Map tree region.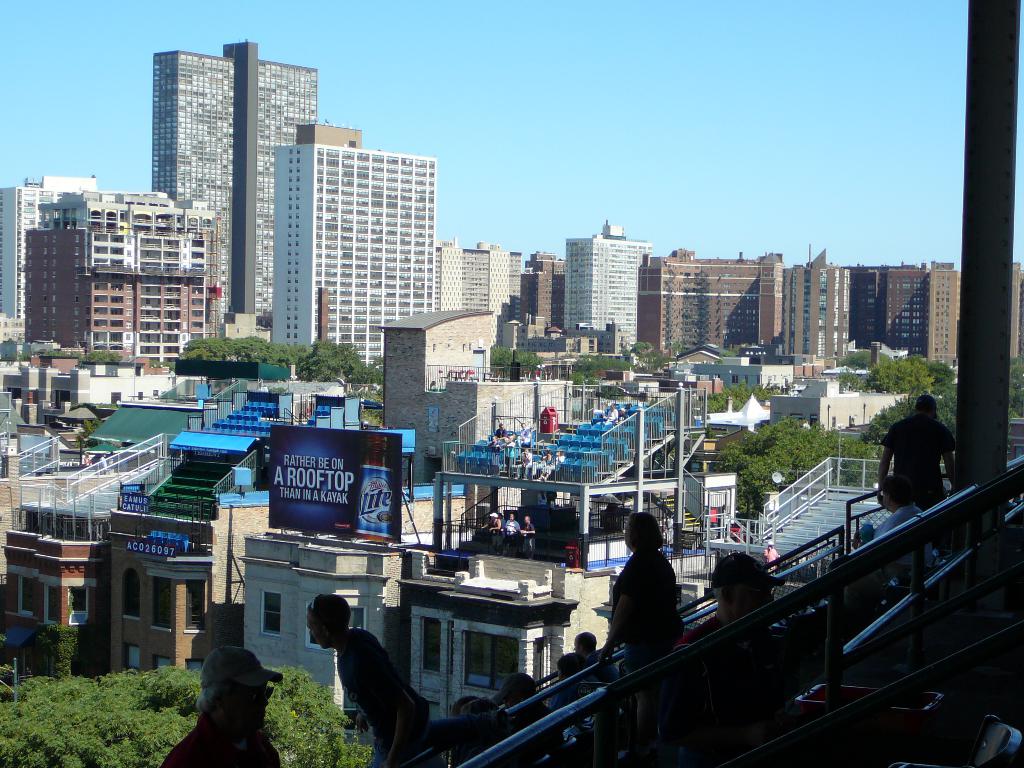
Mapped to x1=1004, y1=352, x2=1022, y2=419.
